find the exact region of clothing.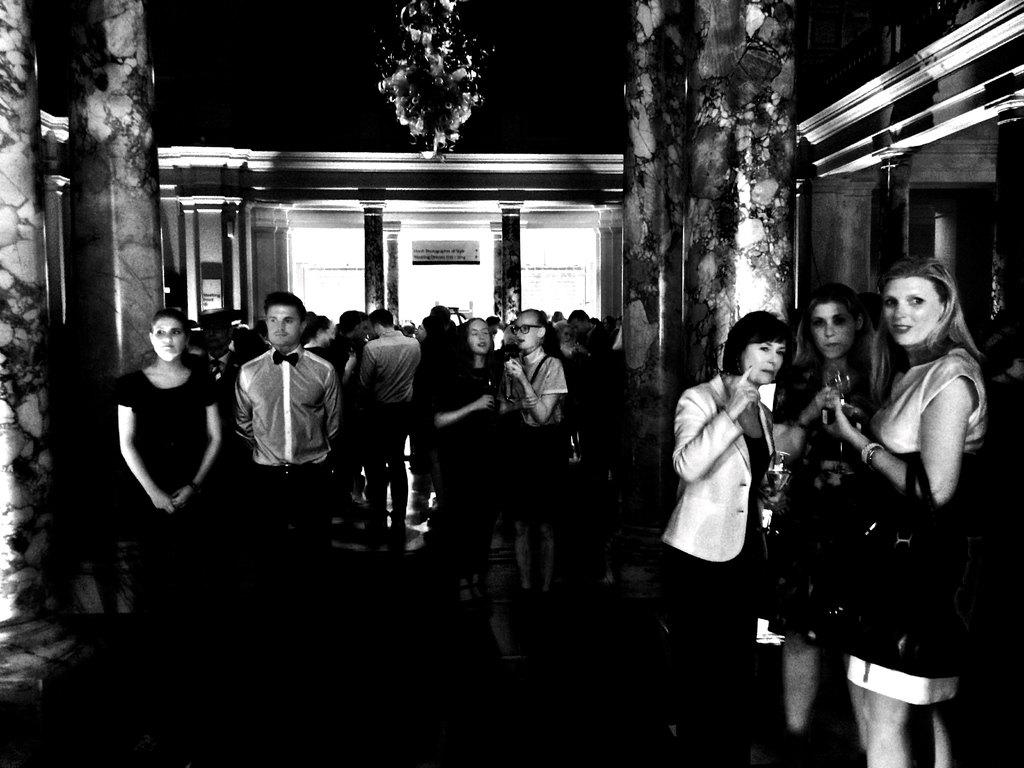
Exact region: 576,324,604,360.
